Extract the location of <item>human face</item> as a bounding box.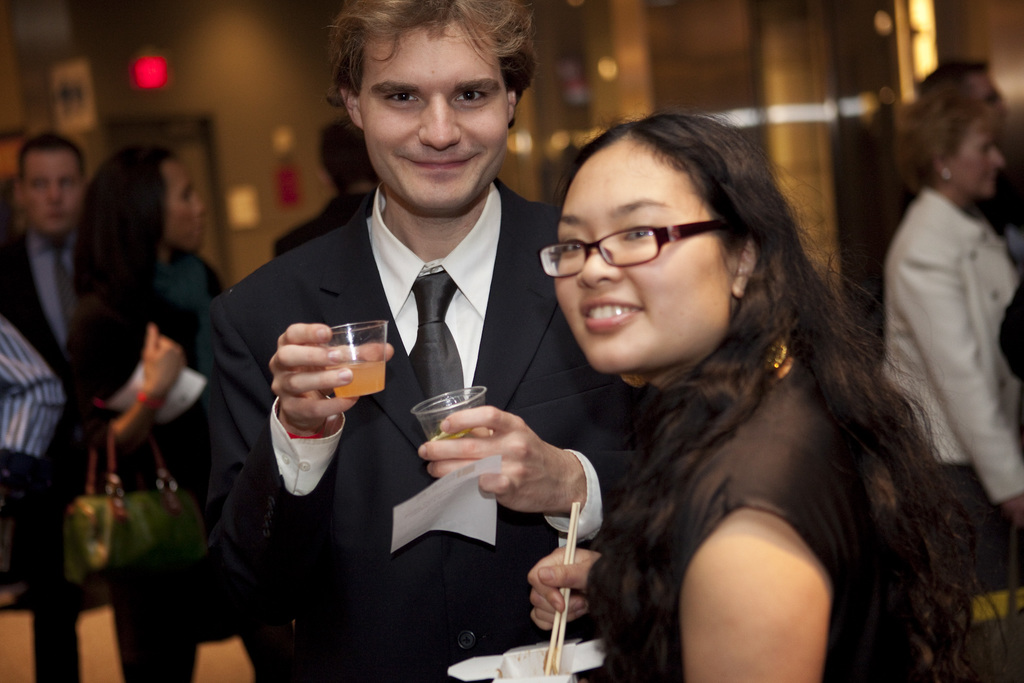
bbox(951, 117, 1007, 195).
